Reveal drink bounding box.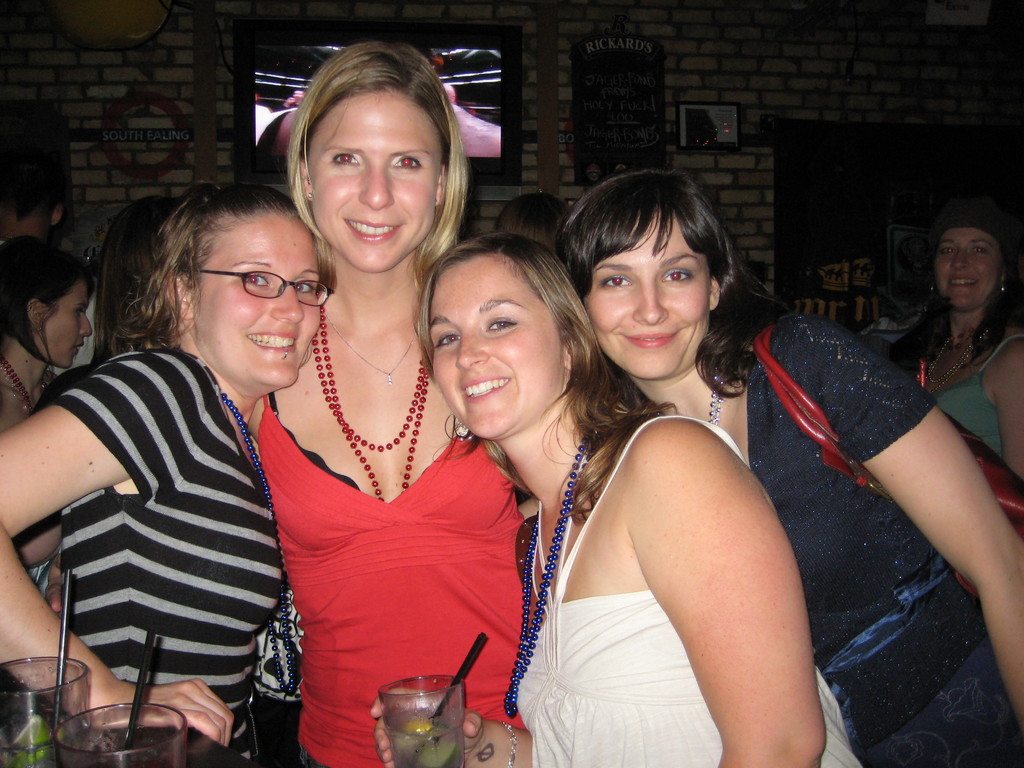
Revealed: bbox=[373, 667, 472, 767].
